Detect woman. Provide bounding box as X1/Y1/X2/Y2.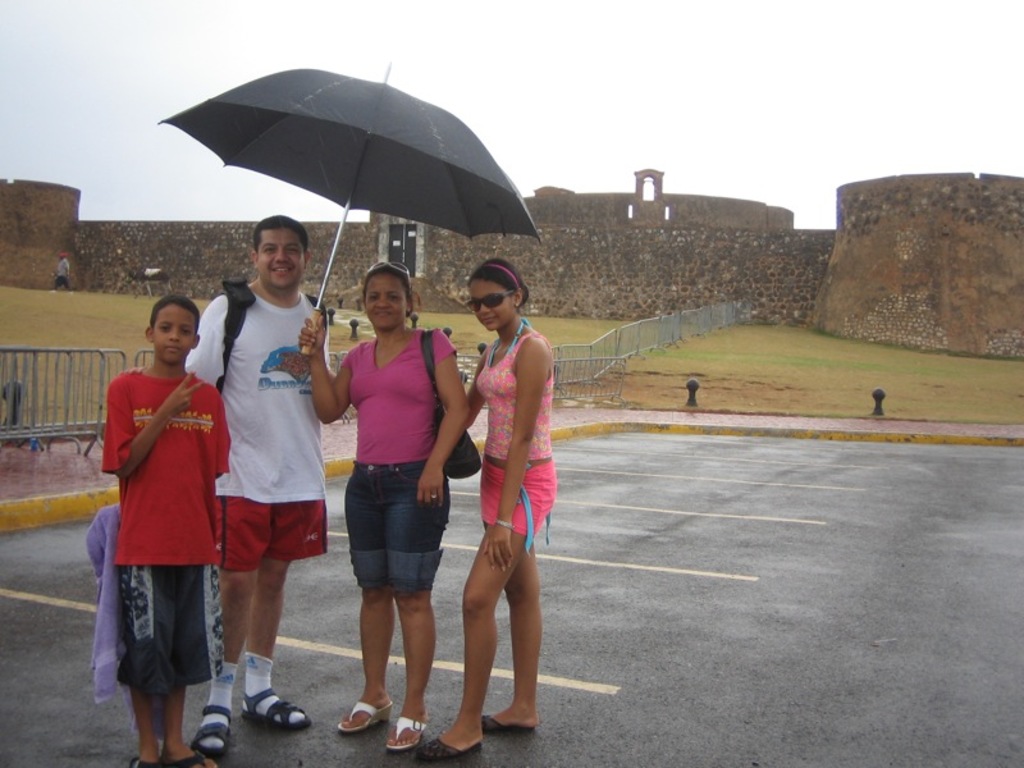
300/255/471/753.
